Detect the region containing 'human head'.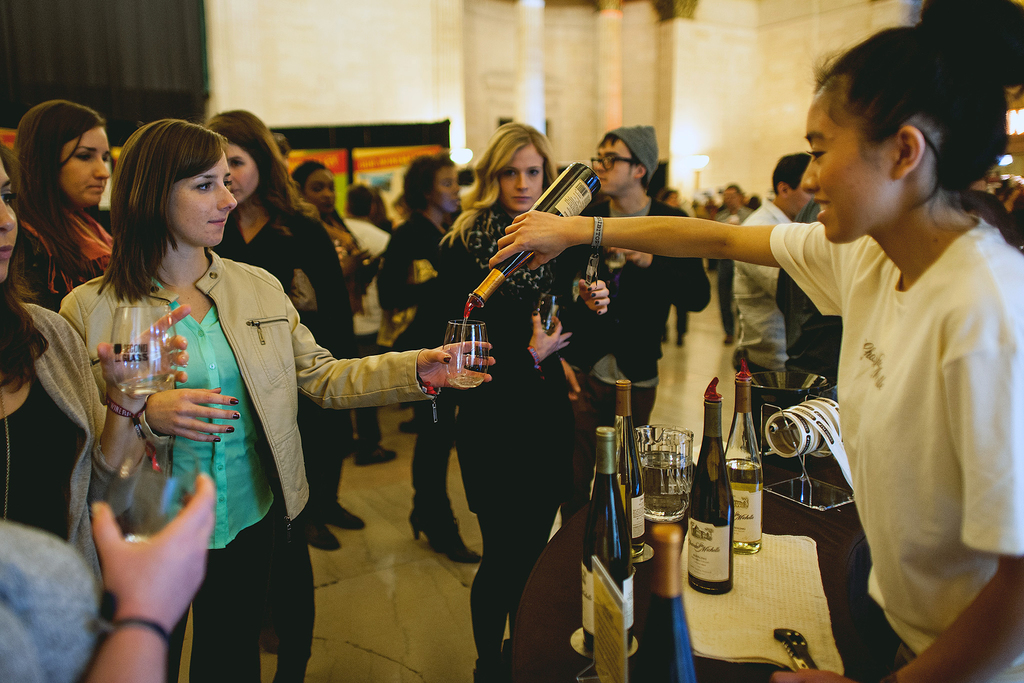
bbox=(111, 114, 232, 249).
